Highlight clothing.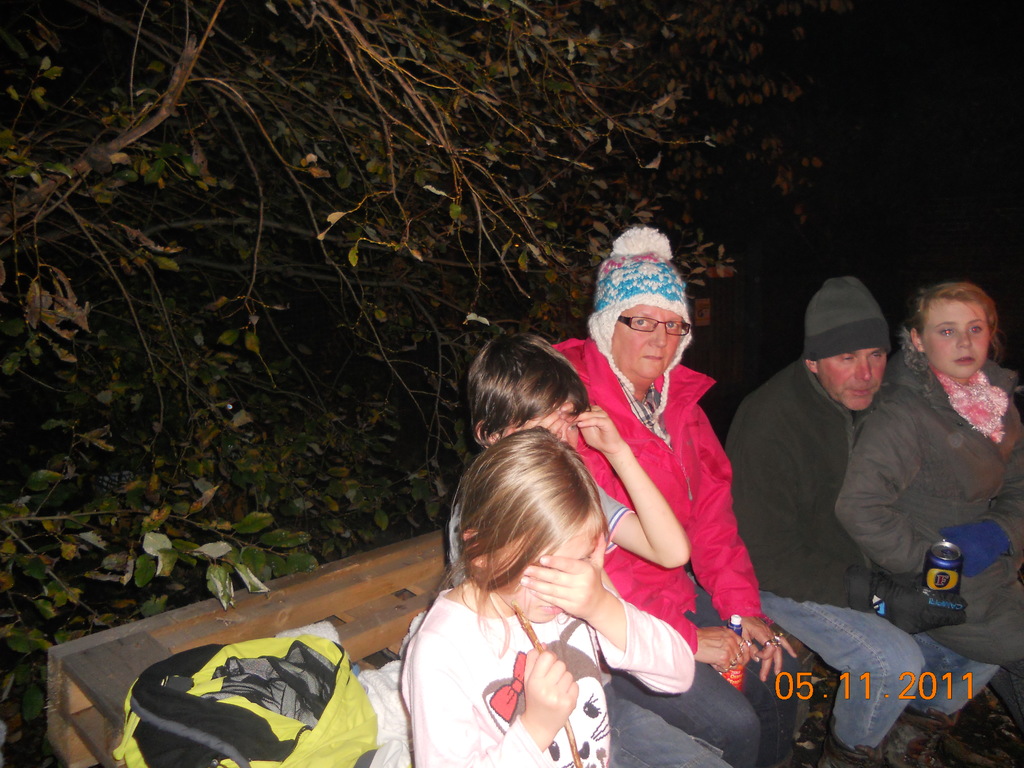
Highlighted region: bbox(445, 467, 730, 767).
